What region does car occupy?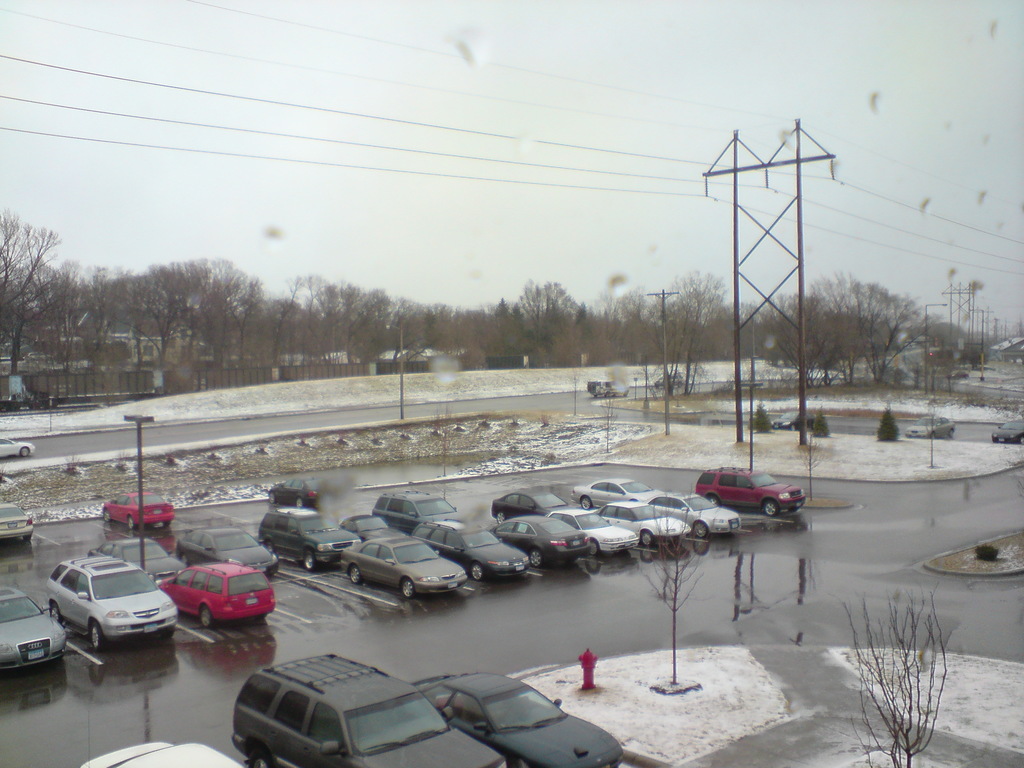
(x1=420, y1=671, x2=624, y2=767).
